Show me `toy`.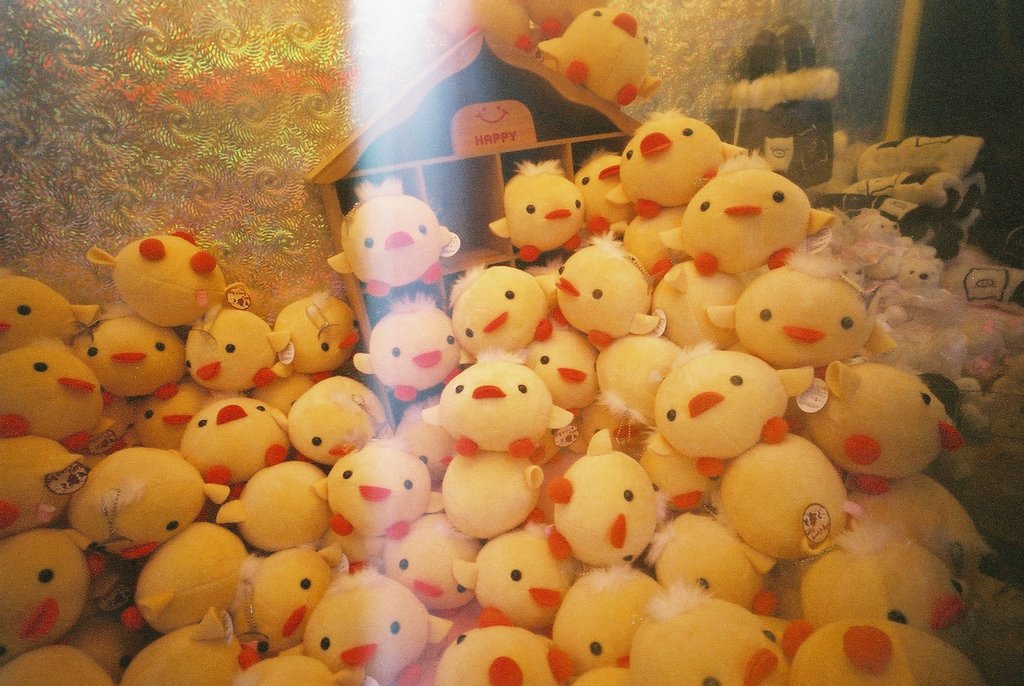
`toy` is here: x1=236 y1=544 x2=330 y2=655.
